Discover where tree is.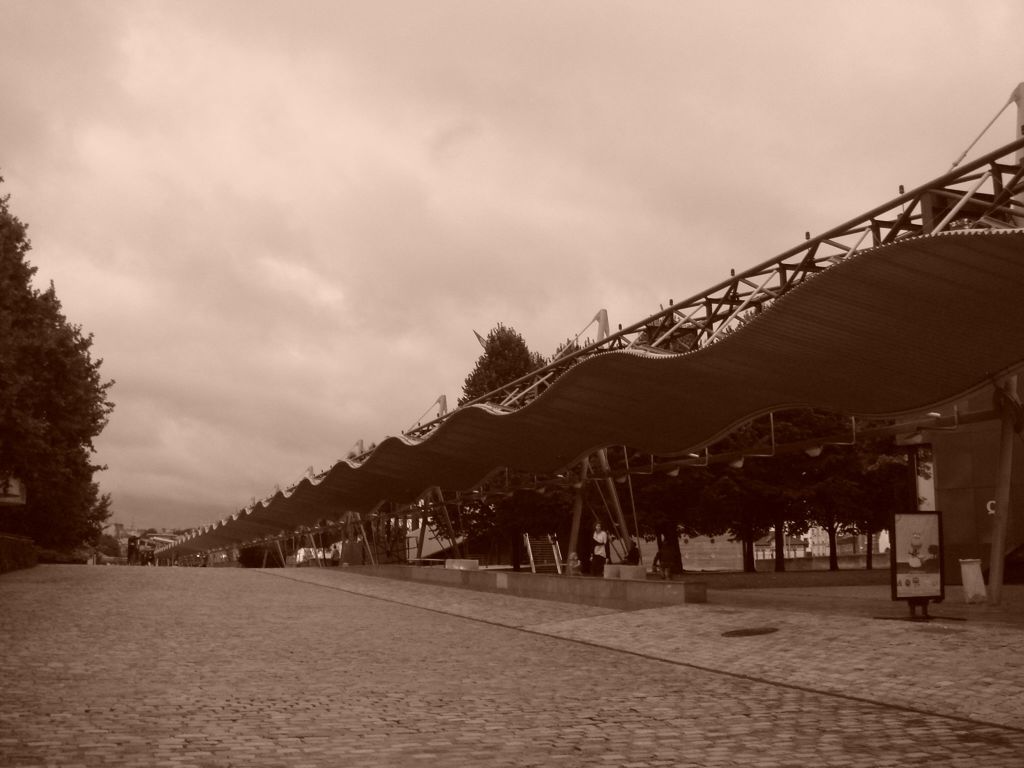
Discovered at box(822, 415, 918, 574).
